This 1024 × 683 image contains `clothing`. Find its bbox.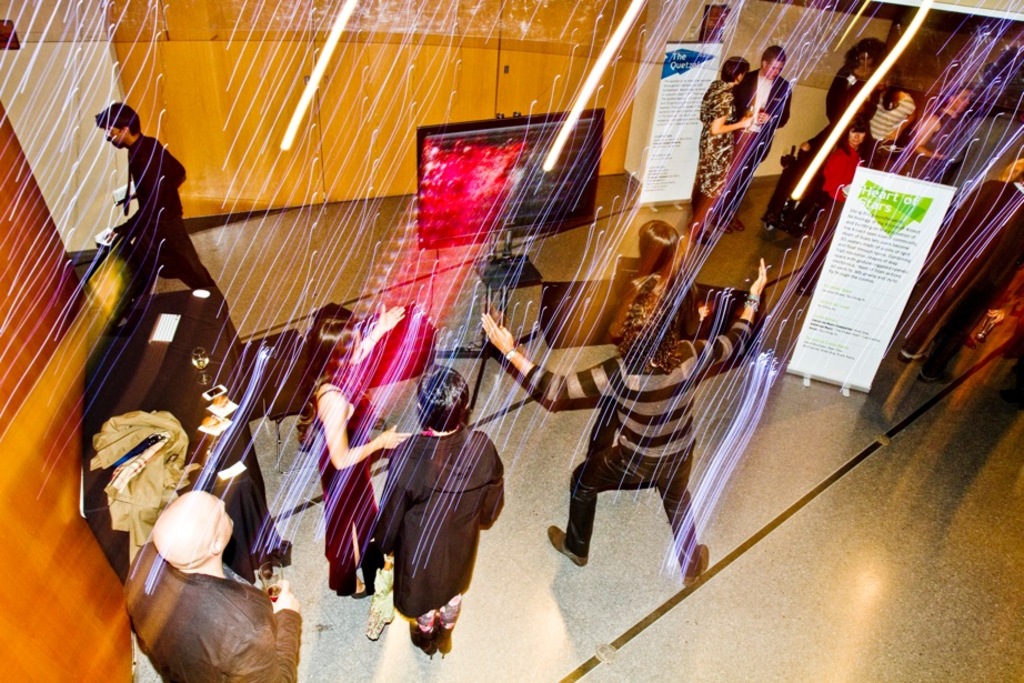
(left=700, top=77, right=732, bottom=237).
